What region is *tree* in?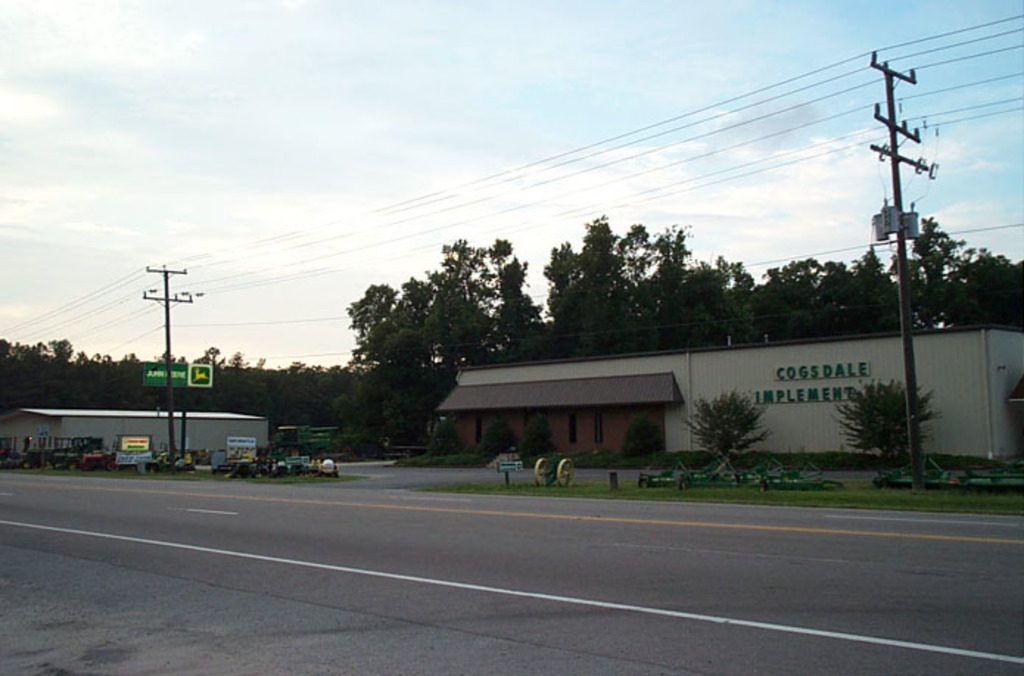
<region>687, 261, 754, 364</region>.
